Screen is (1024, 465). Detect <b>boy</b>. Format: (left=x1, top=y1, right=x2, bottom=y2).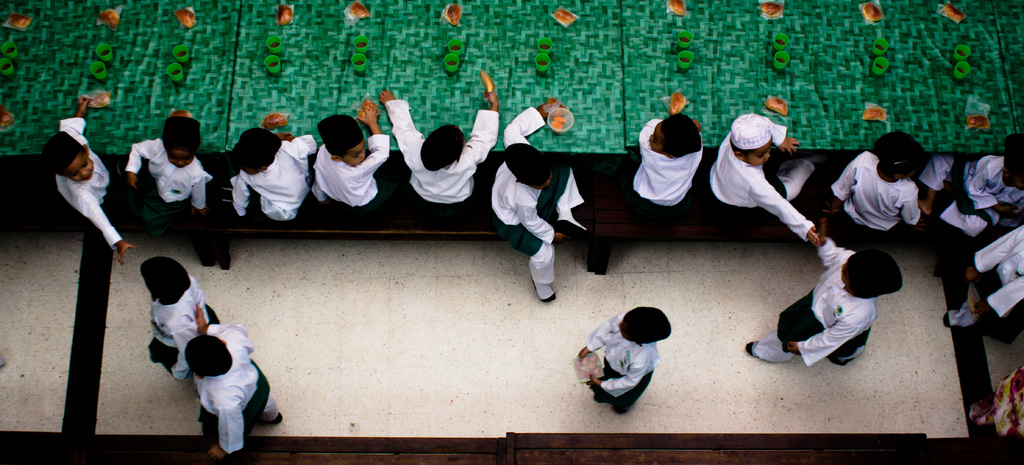
(left=831, top=135, right=925, bottom=233).
